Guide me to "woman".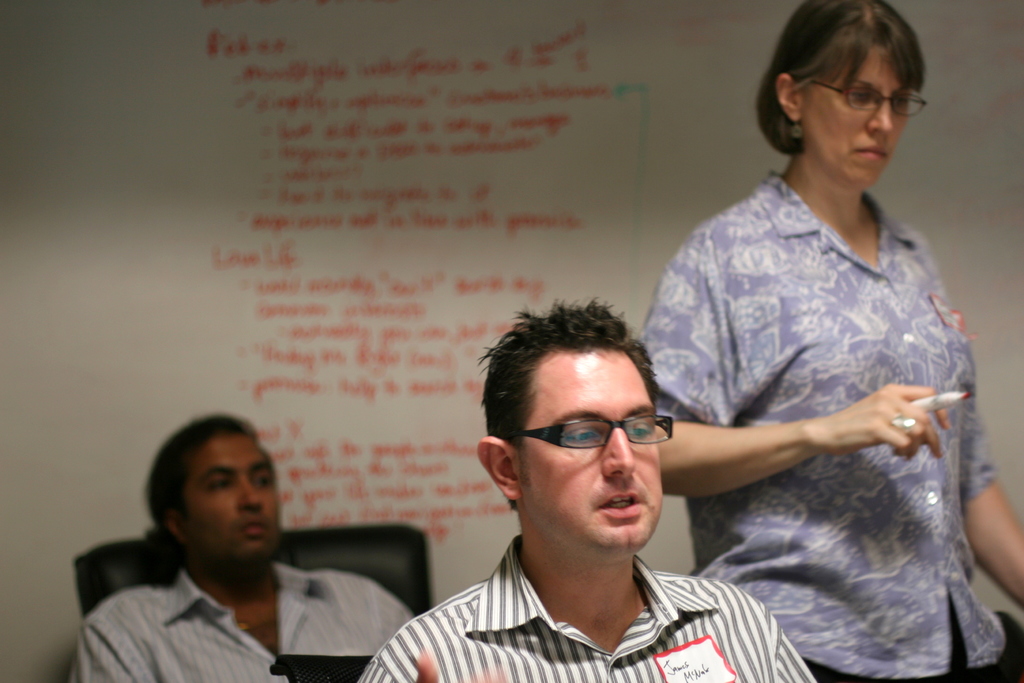
Guidance: 605 17 995 678.
